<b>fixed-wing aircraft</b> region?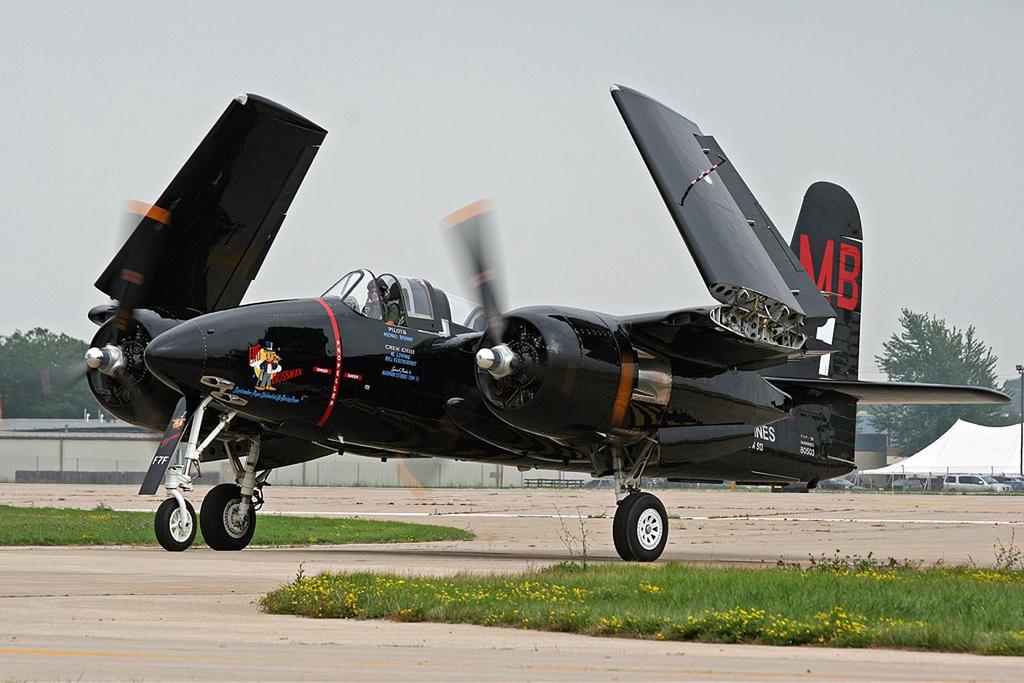
l=28, t=77, r=1016, b=567
